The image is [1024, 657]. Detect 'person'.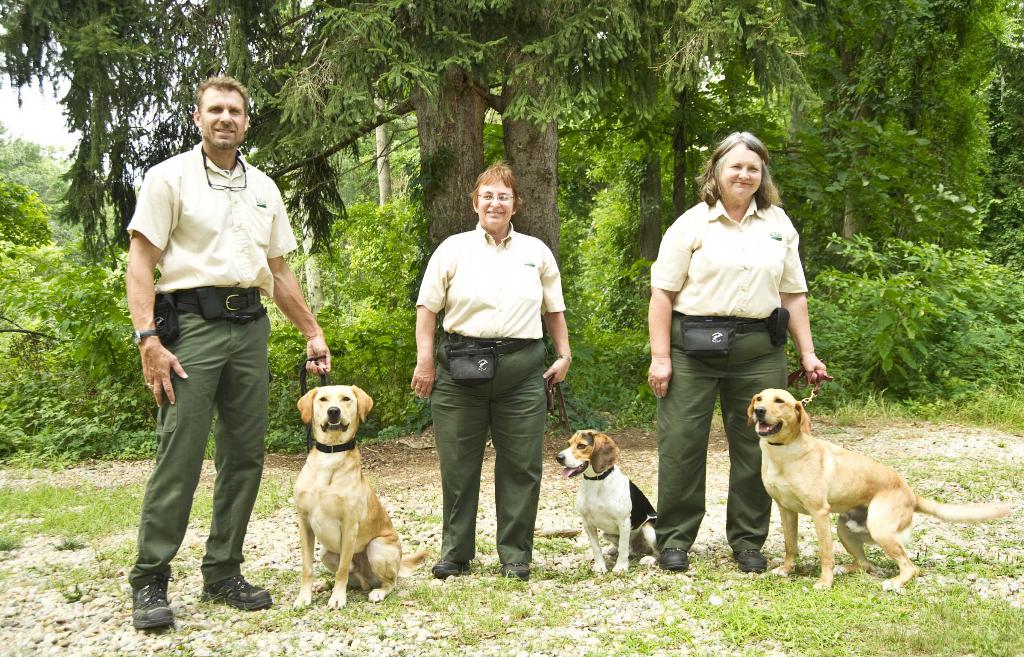
Detection: [left=126, top=76, right=328, bottom=629].
